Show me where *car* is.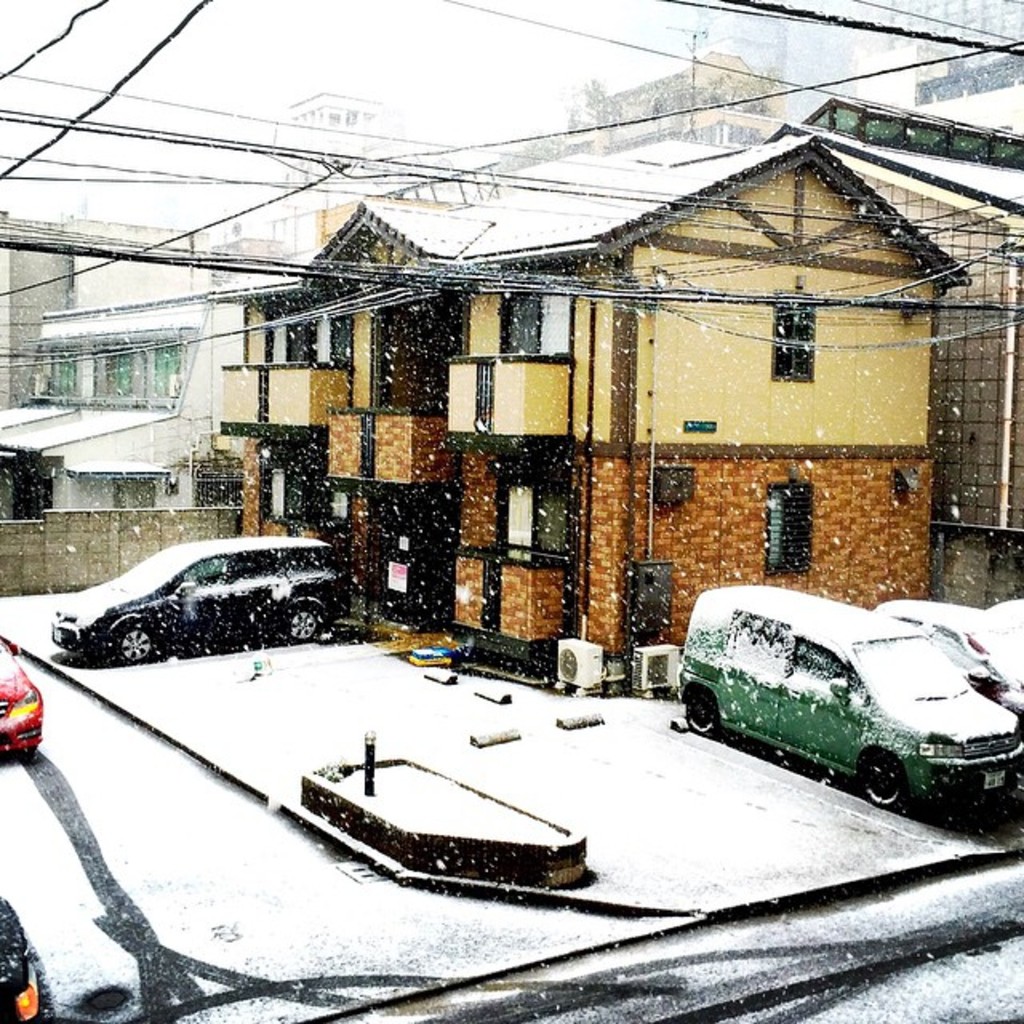
*car* is at (left=54, top=542, right=352, bottom=662).
